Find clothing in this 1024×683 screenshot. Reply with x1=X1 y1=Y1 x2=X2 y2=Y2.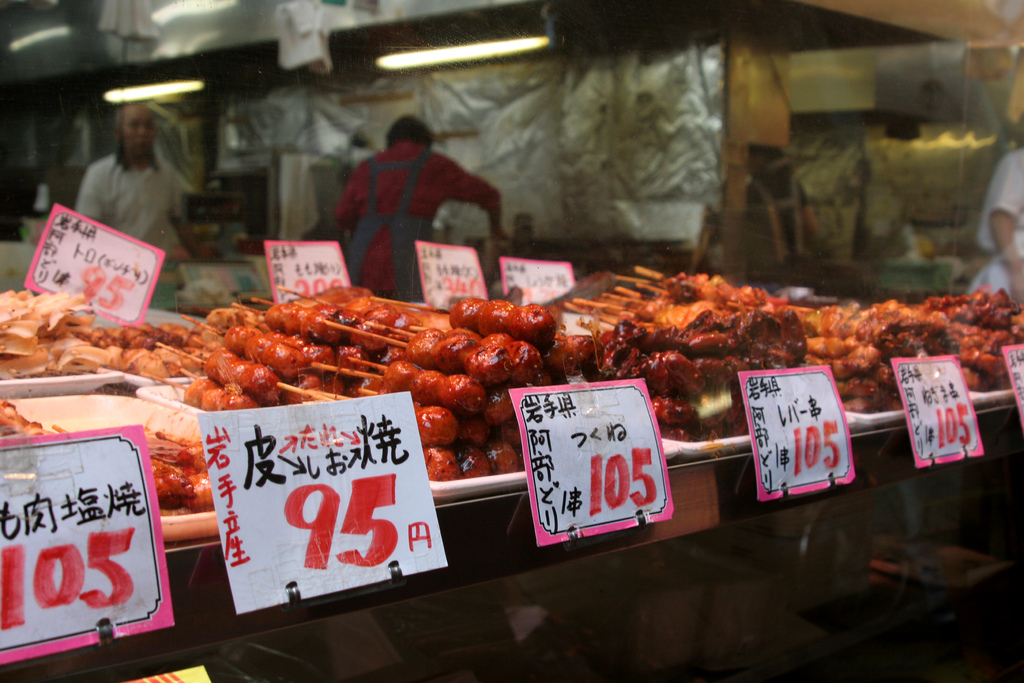
x1=70 y1=145 x2=200 y2=290.
